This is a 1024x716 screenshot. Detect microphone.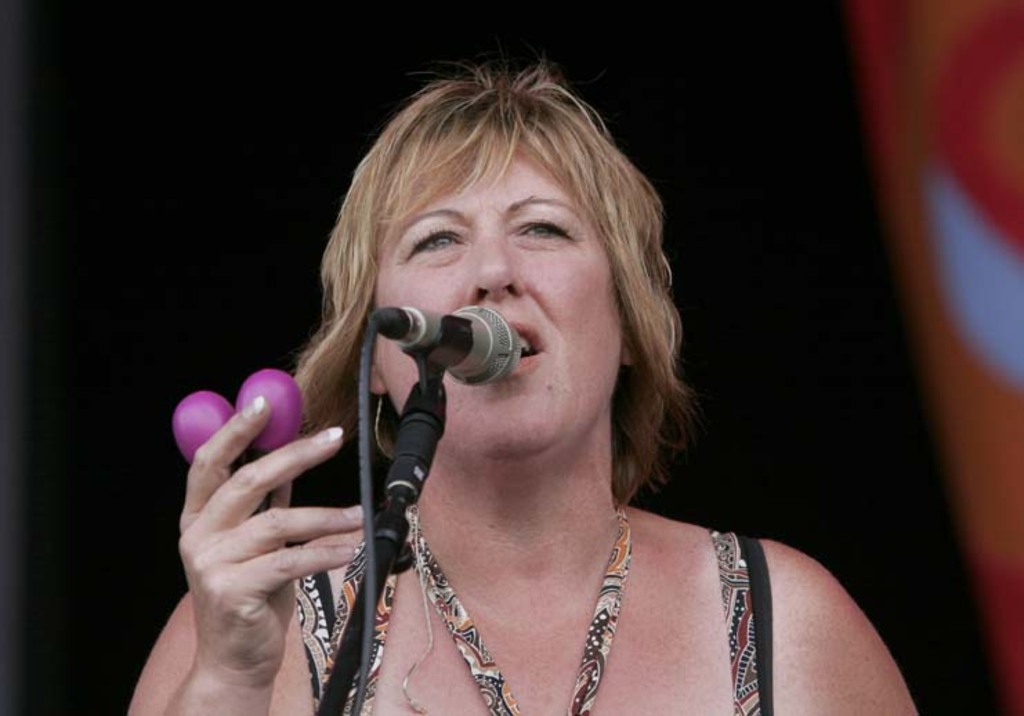
box=[379, 307, 538, 391].
